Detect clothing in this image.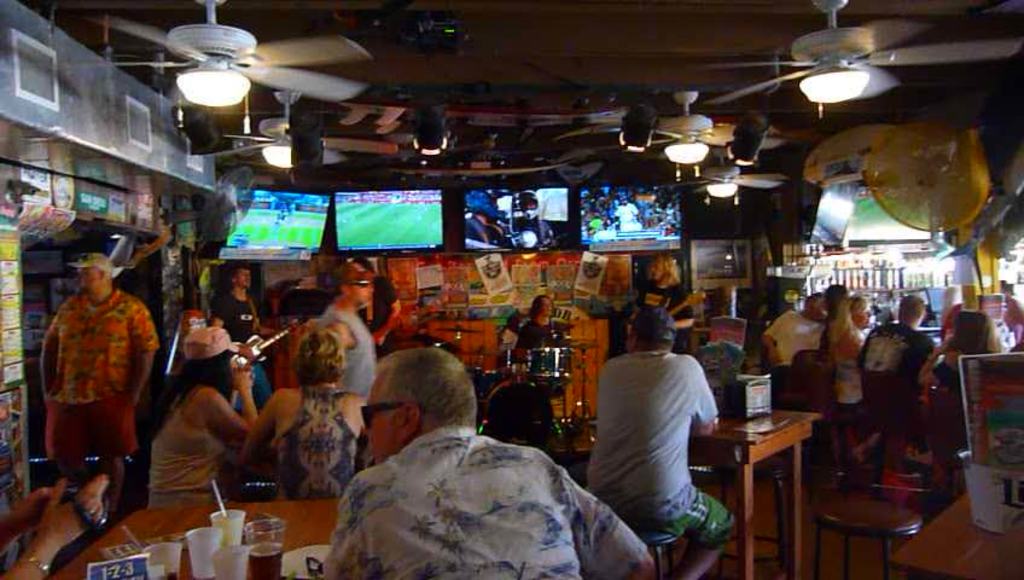
Detection: left=307, top=300, right=380, bottom=404.
